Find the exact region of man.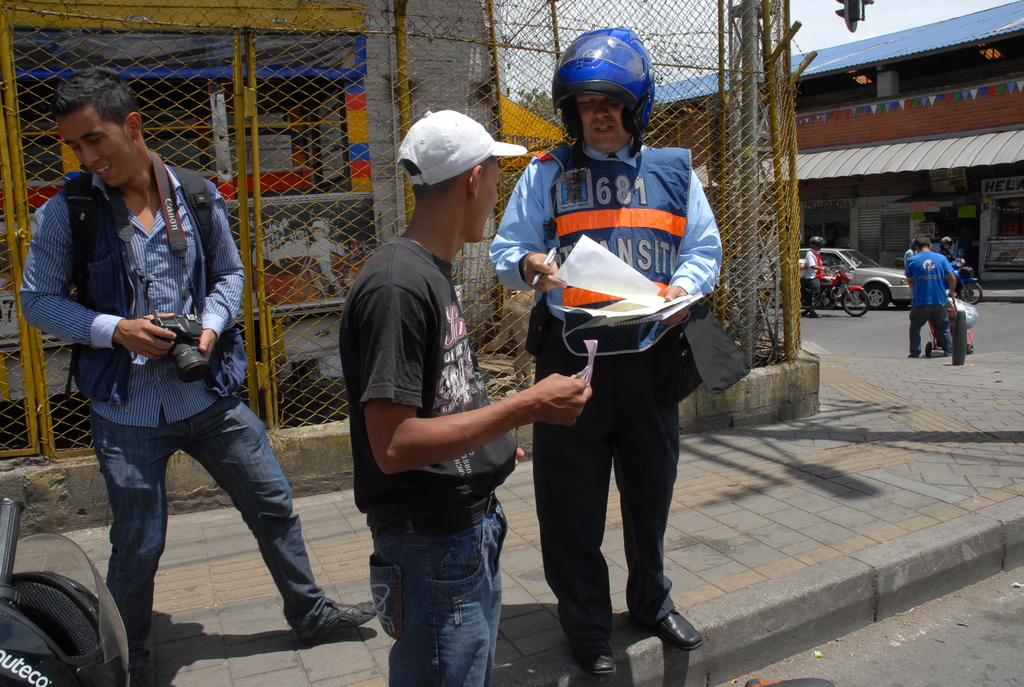
Exact region: box(484, 20, 721, 686).
